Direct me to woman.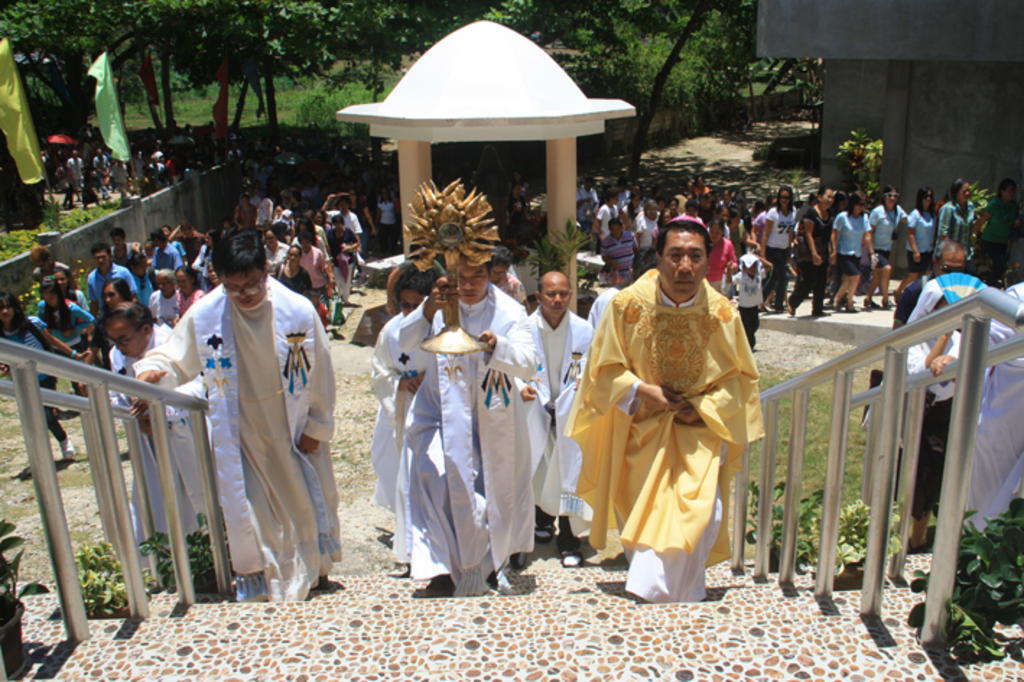
Direction: x1=32, y1=272, x2=91, y2=403.
